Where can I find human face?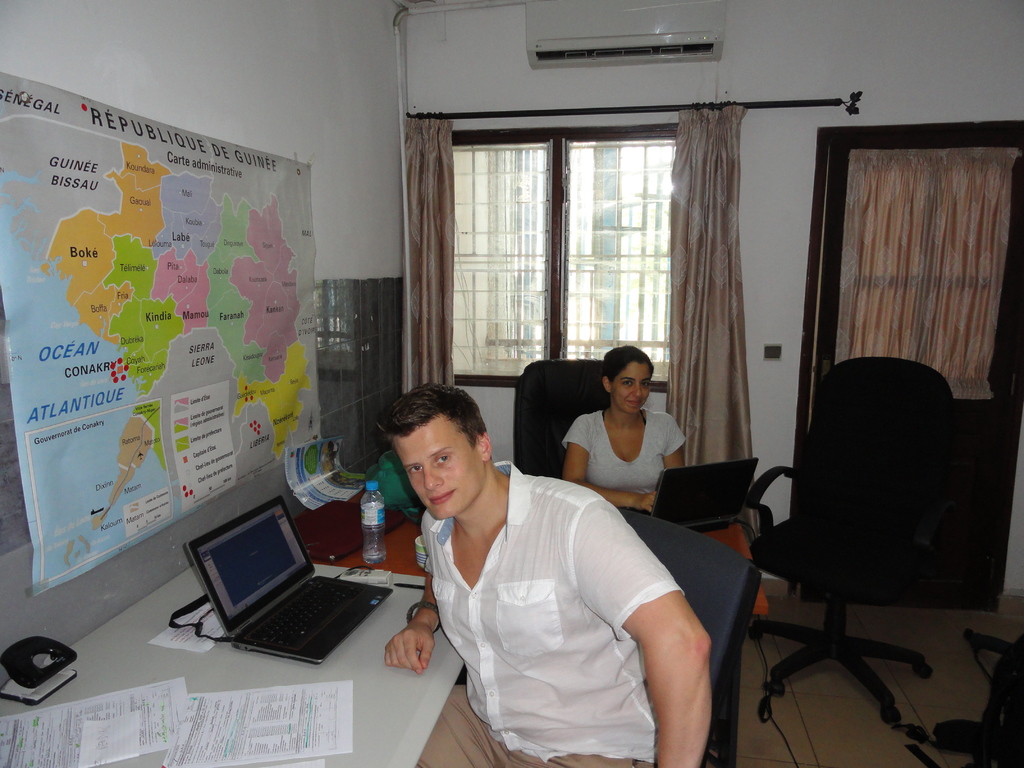
You can find it at 612, 362, 653, 412.
